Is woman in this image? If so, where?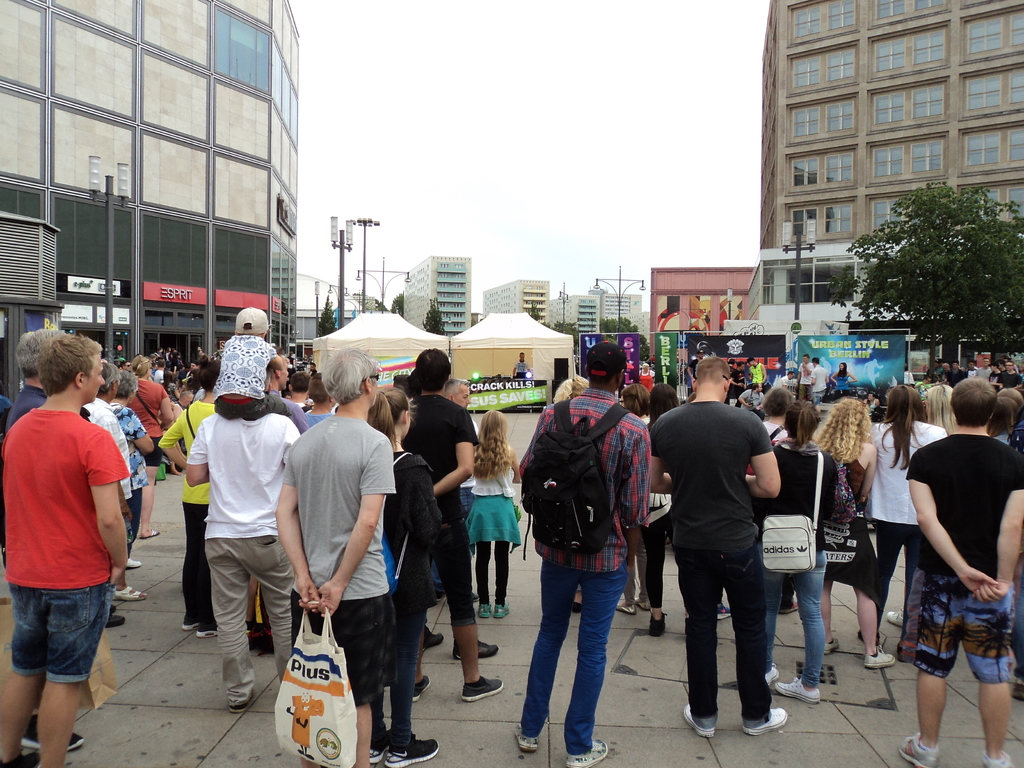
Yes, at 636:383:682:637.
